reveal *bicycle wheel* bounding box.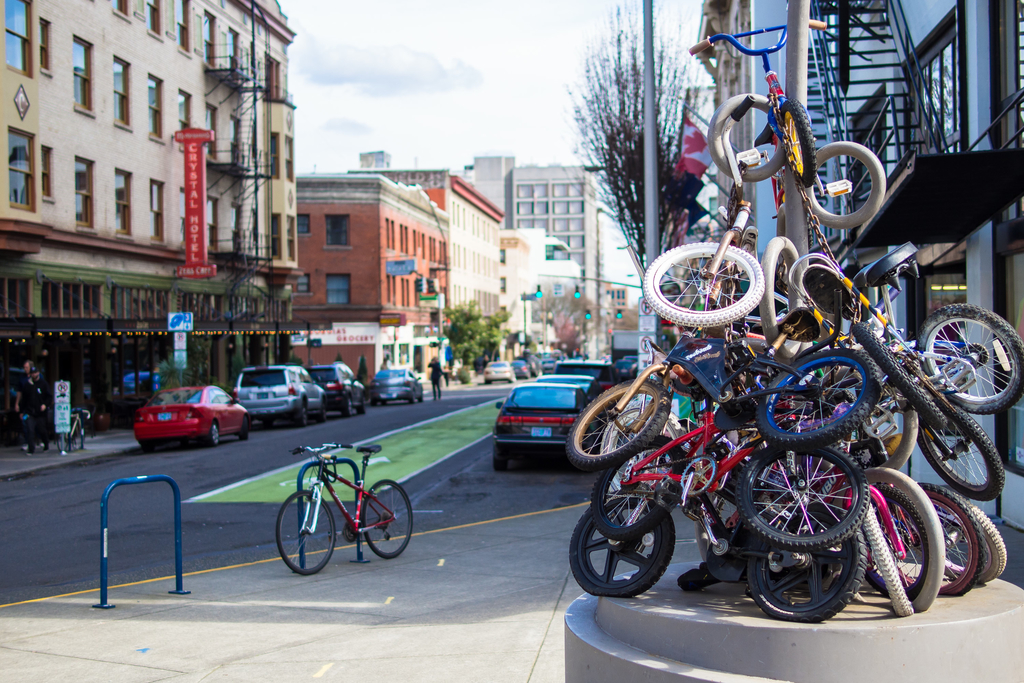
Revealed: <region>848, 320, 945, 428</region>.
